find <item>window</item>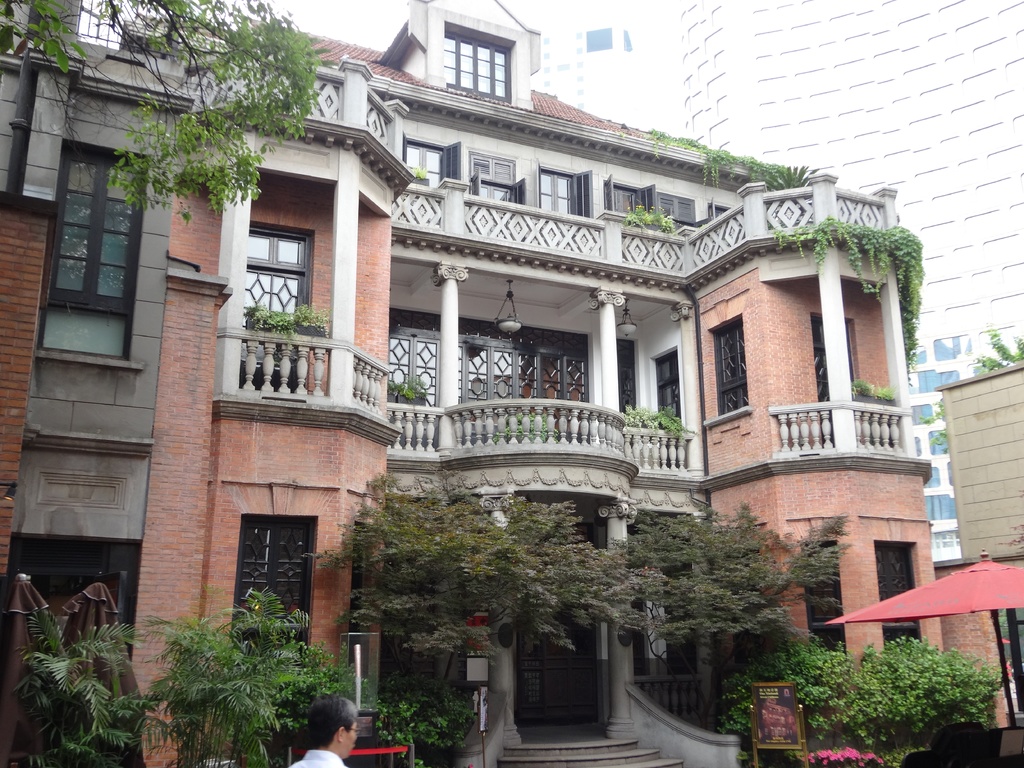
select_region(806, 547, 842, 666)
